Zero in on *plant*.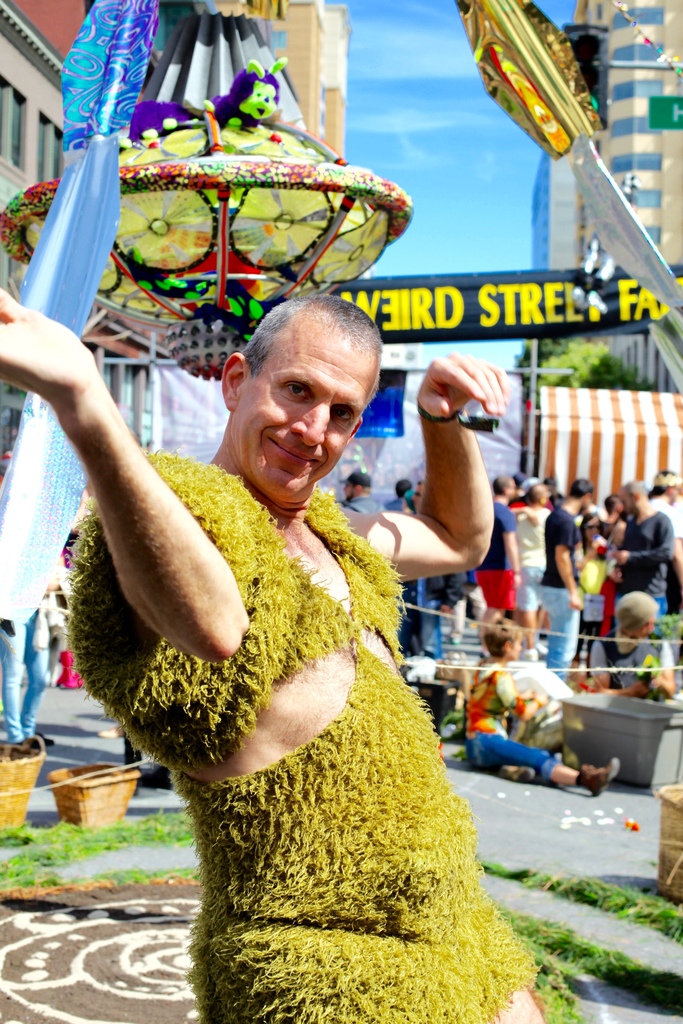
Zeroed in: [450,746,470,765].
